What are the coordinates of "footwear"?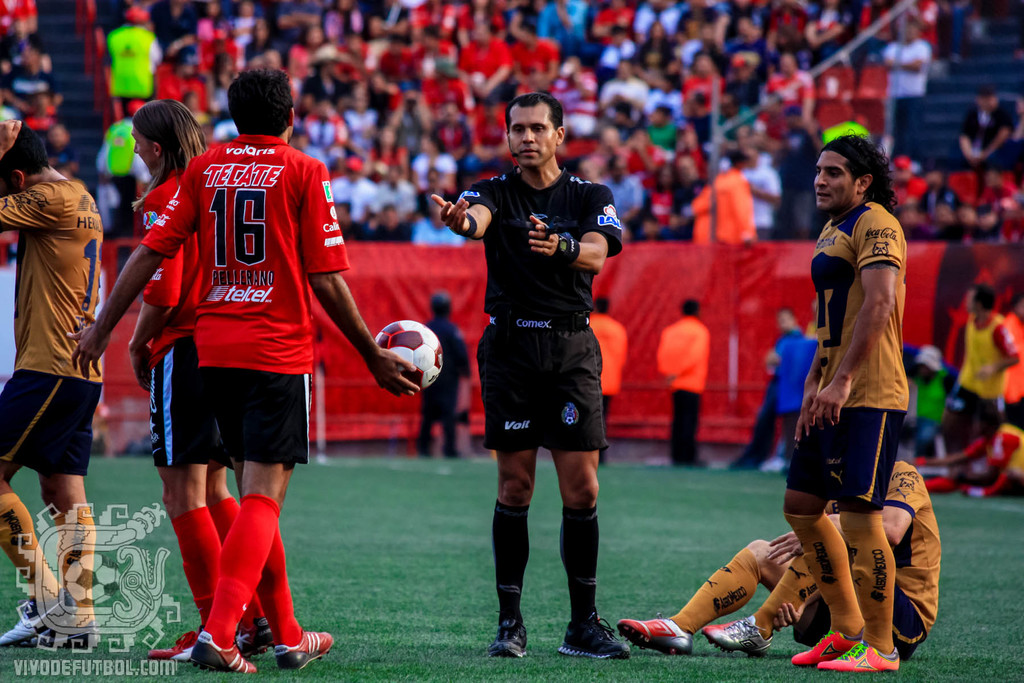
bbox=[790, 632, 868, 670].
